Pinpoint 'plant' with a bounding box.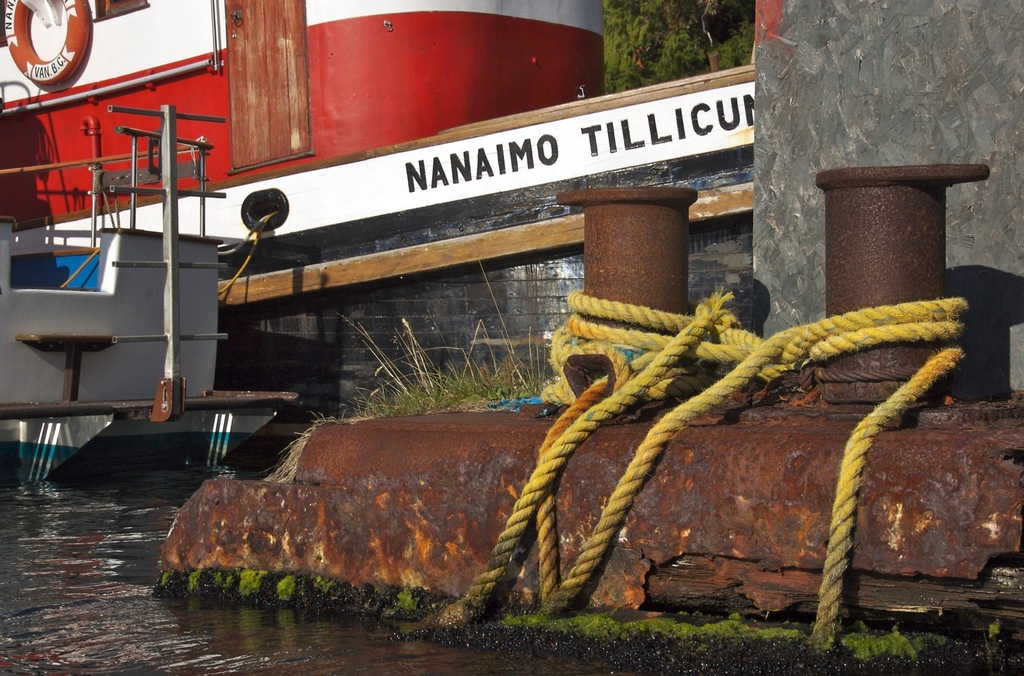
left=497, top=619, right=950, bottom=663.
